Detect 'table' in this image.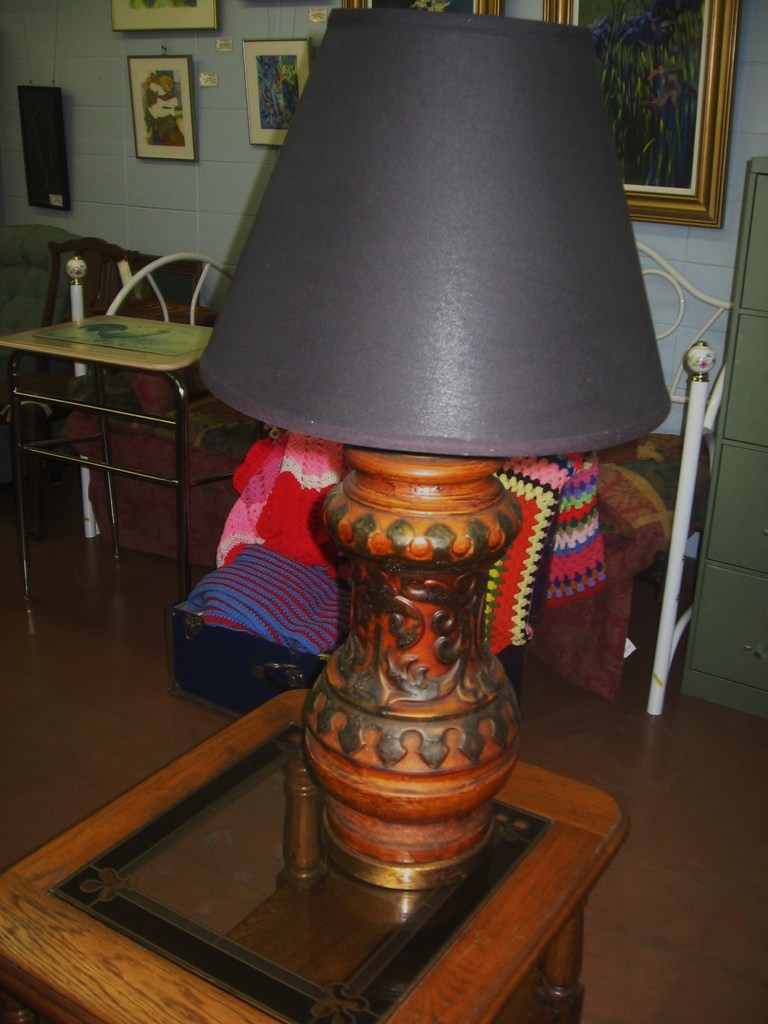
Detection: 26,740,663,1014.
